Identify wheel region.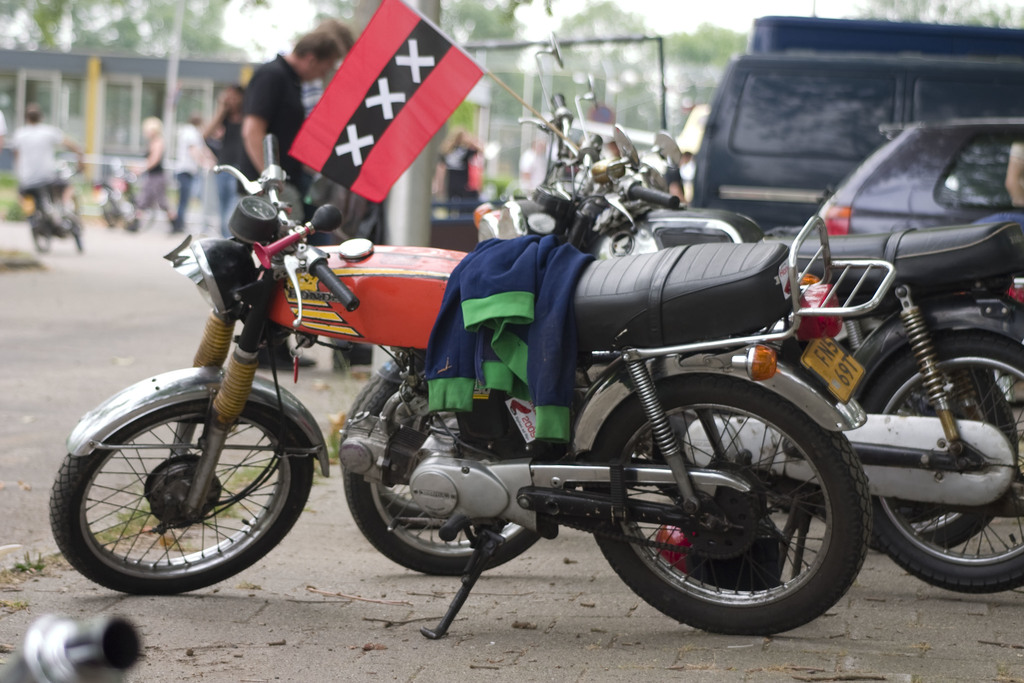
Region: <region>341, 361, 556, 577</region>.
